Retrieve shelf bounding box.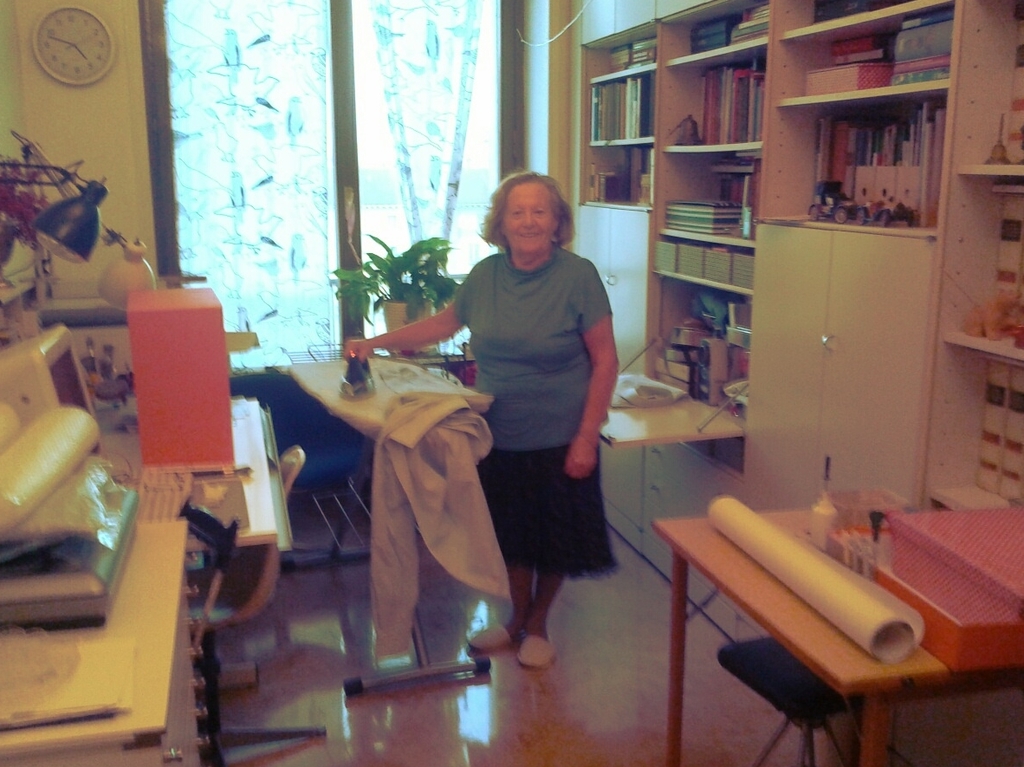
Bounding box: rect(654, 159, 760, 256).
